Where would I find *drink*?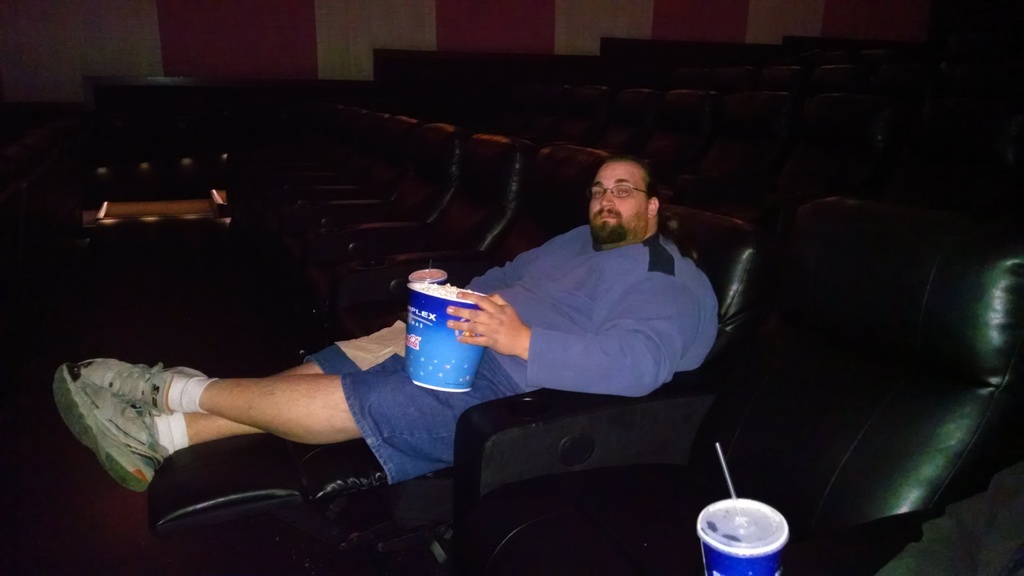
At bbox(393, 269, 484, 398).
